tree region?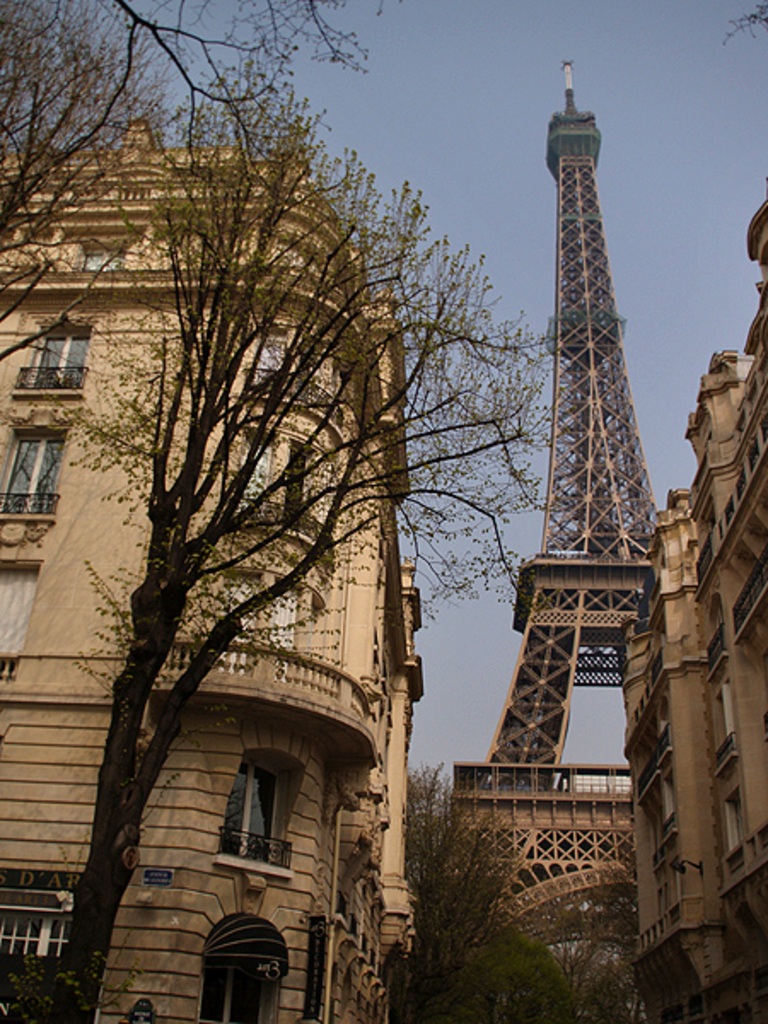
<region>0, 0, 394, 375</region>
